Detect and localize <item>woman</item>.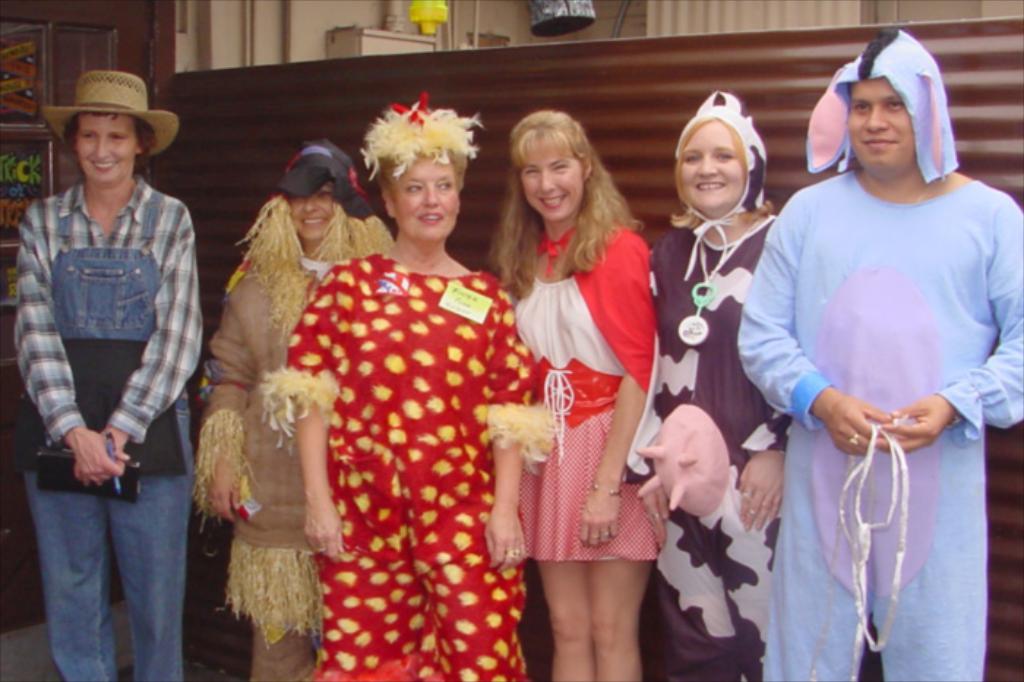
Localized at x1=623, y1=86, x2=784, y2=681.
